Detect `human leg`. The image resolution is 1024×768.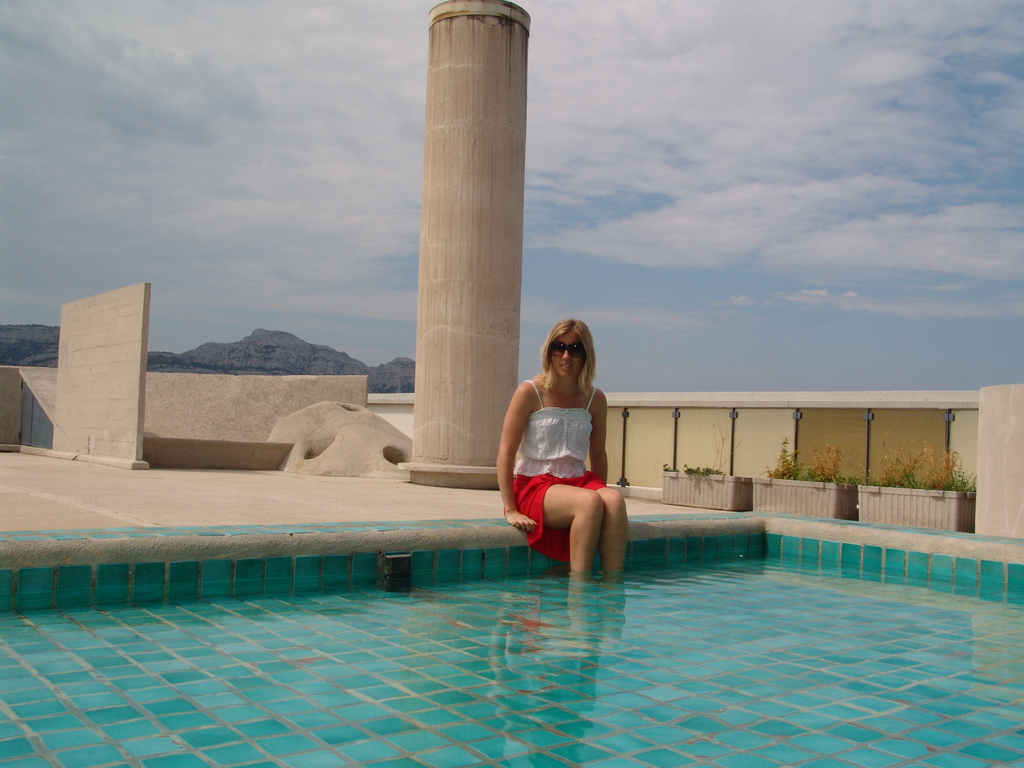
locate(511, 468, 603, 582).
